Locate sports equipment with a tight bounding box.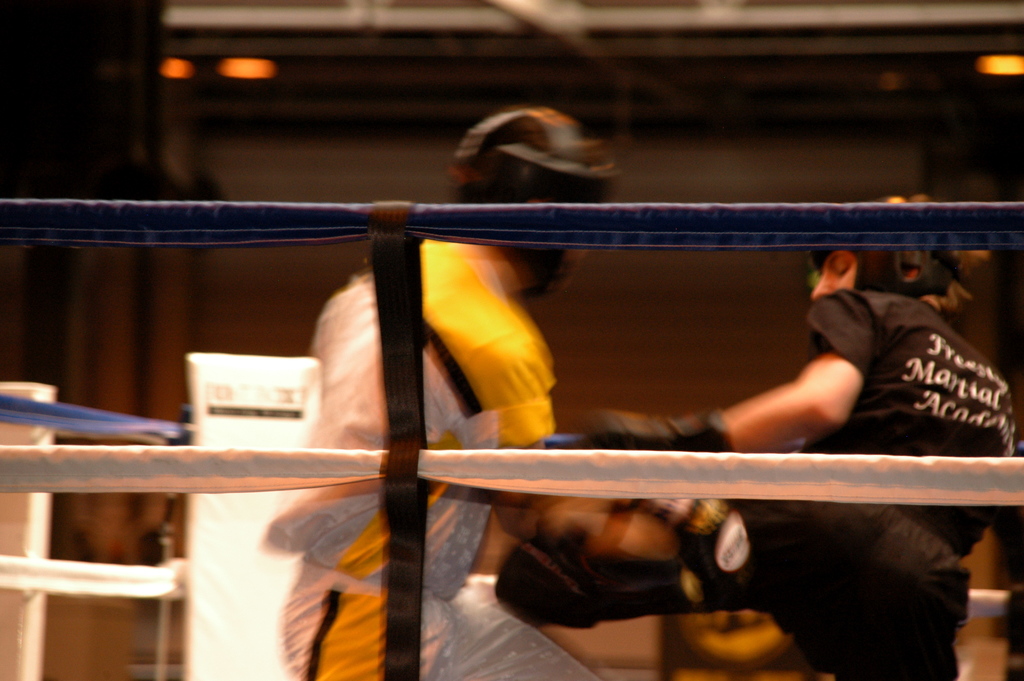
bbox(445, 103, 622, 300).
